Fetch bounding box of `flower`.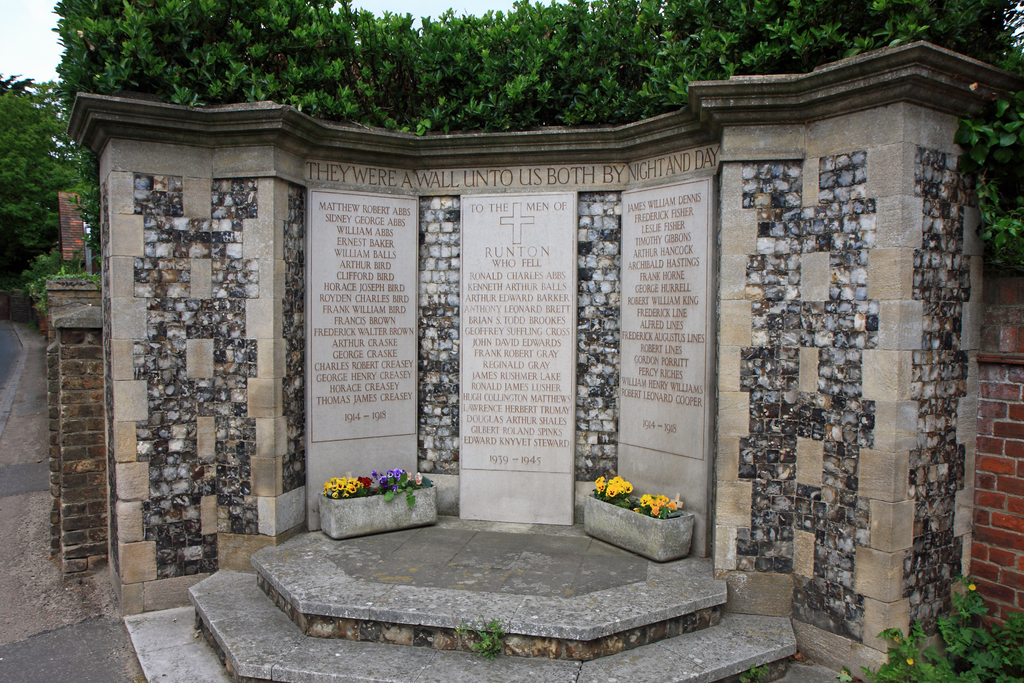
Bbox: select_region(966, 583, 978, 595).
